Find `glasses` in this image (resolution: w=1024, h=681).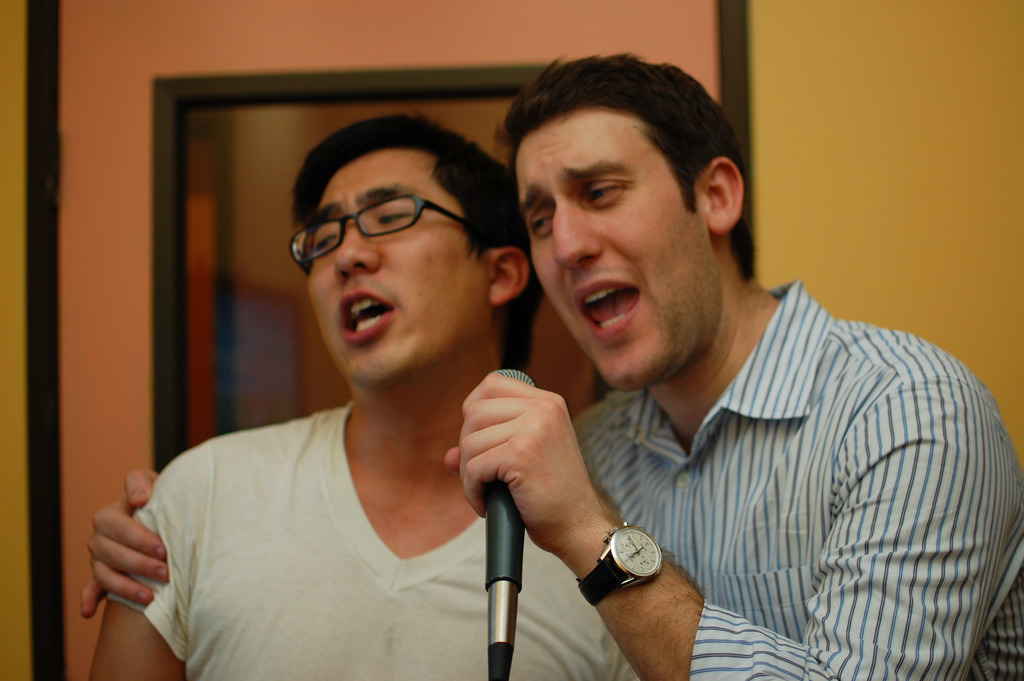
l=280, t=188, r=520, b=280.
